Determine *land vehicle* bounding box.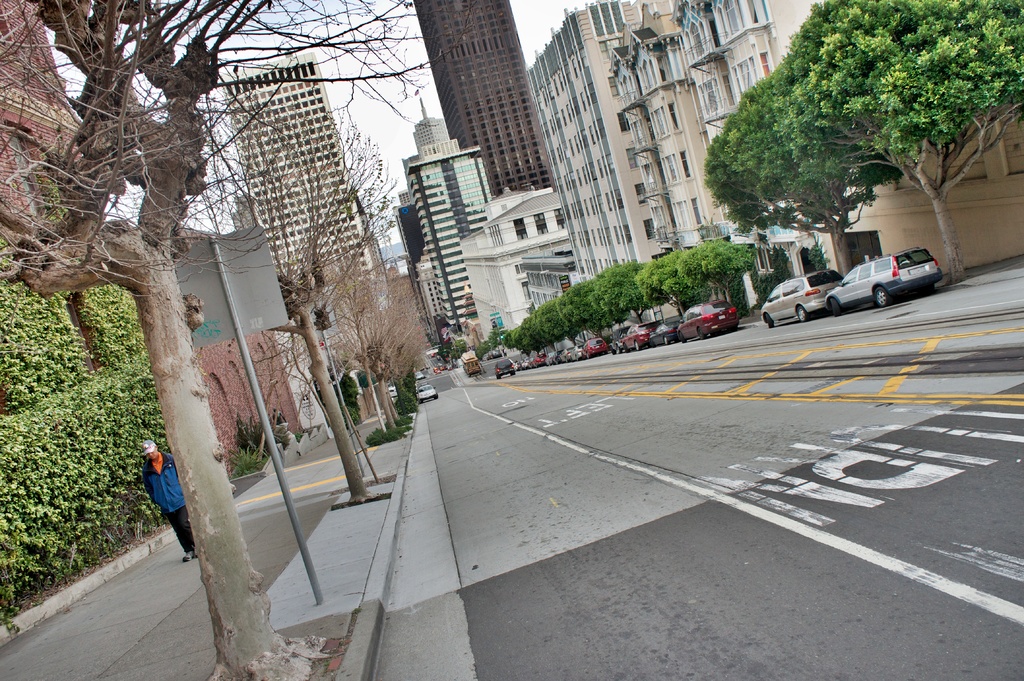
Determined: Rect(678, 303, 741, 338).
